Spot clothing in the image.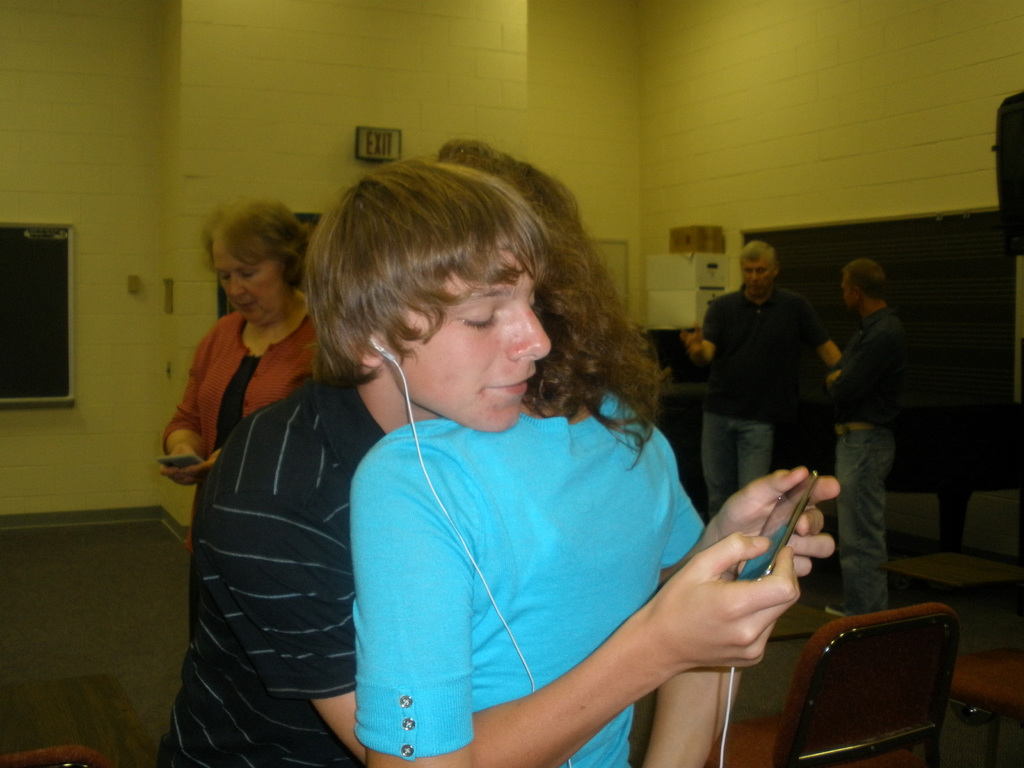
clothing found at bbox=(837, 305, 908, 605).
